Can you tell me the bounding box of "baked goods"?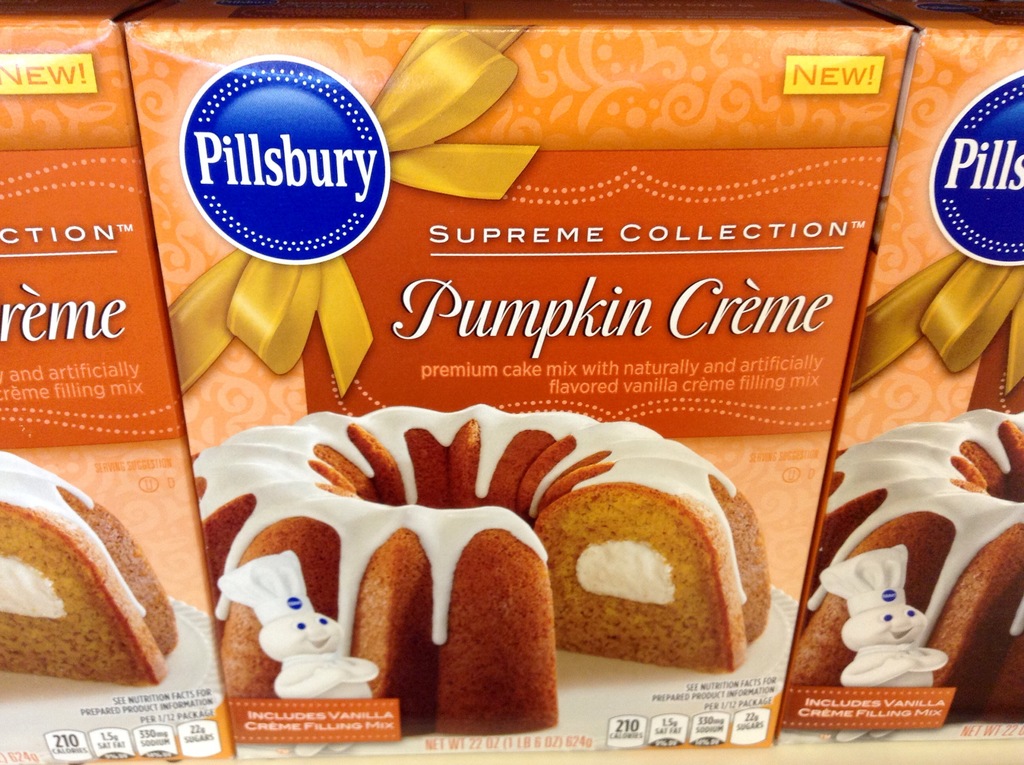
box=[189, 402, 774, 739].
